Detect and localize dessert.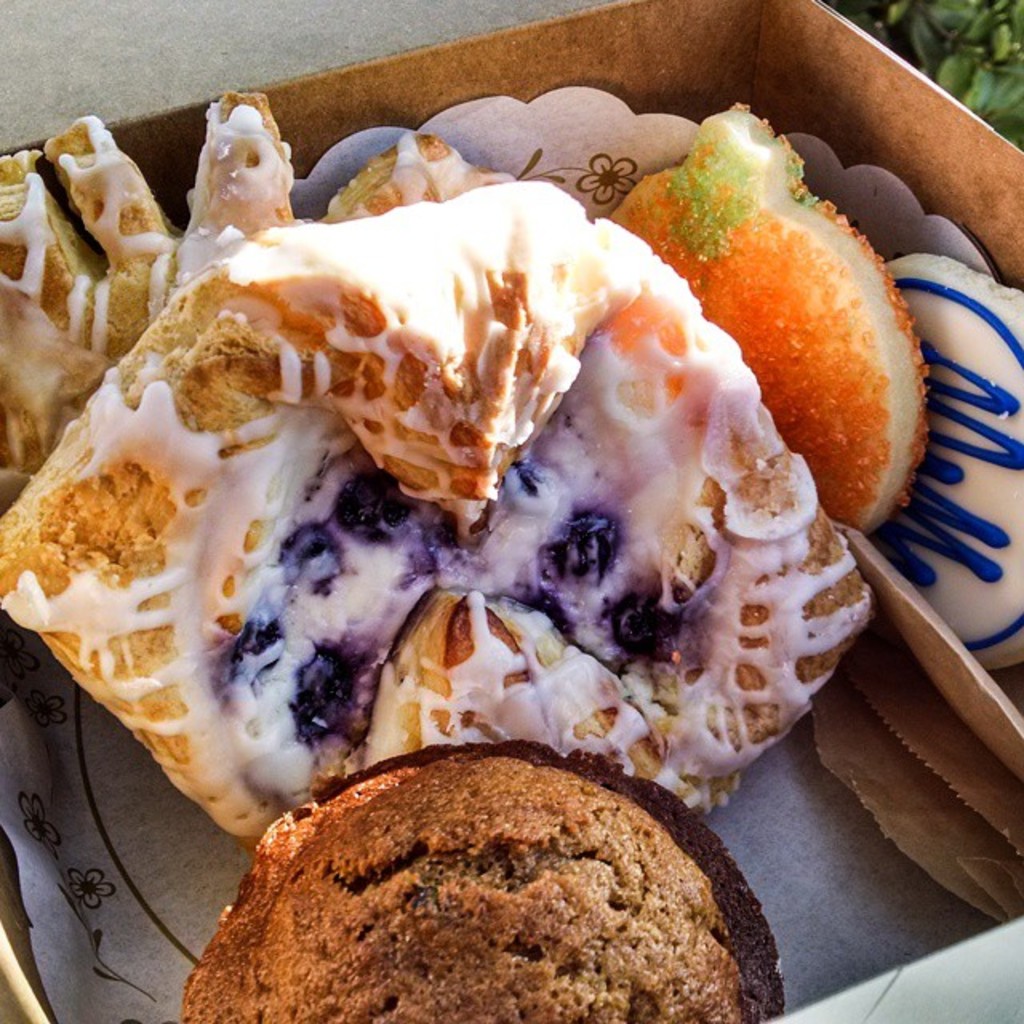
Localized at [0,104,920,893].
